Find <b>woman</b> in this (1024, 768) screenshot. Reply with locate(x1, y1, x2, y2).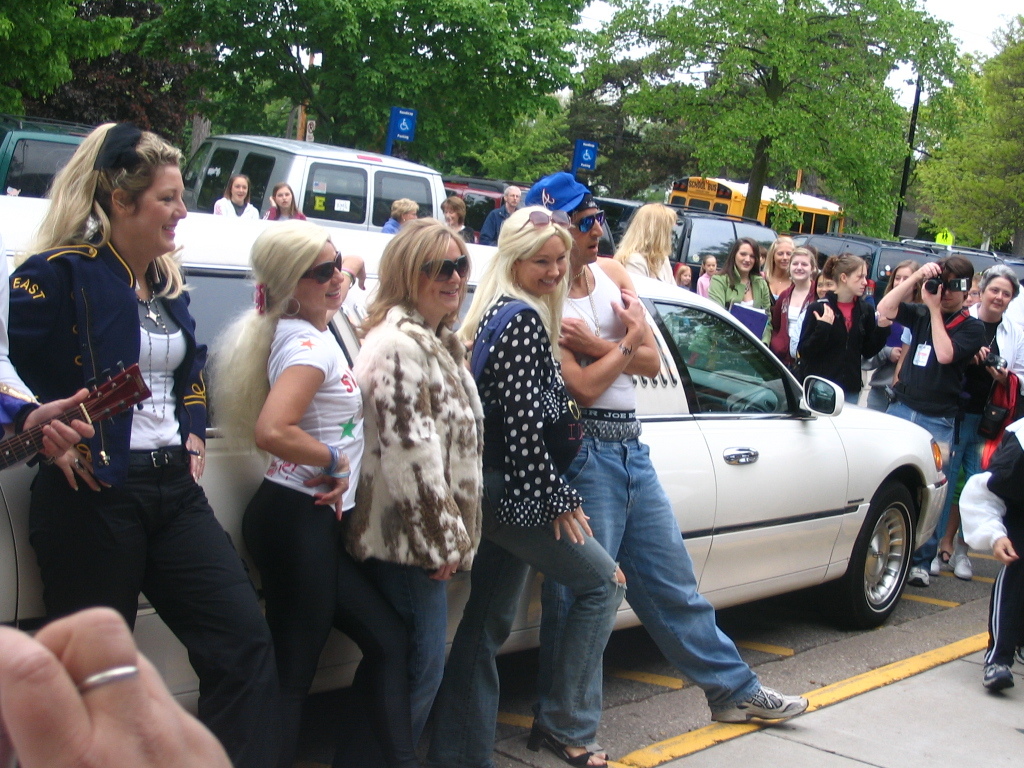
locate(928, 262, 1021, 579).
